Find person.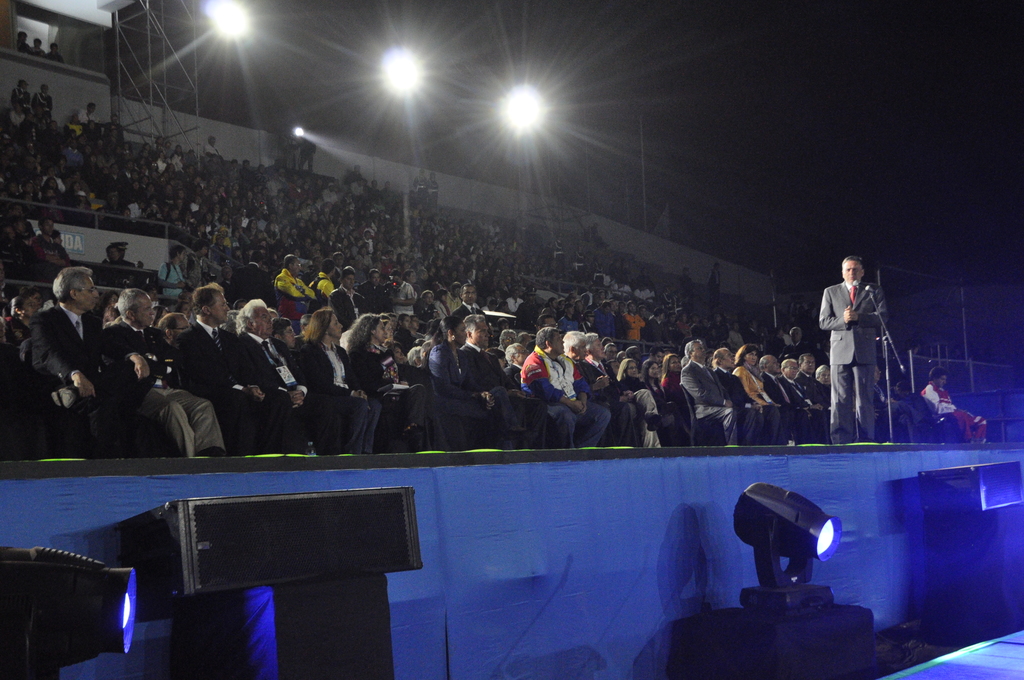
[x1=29, y1=34, x2=50, y2=58].
